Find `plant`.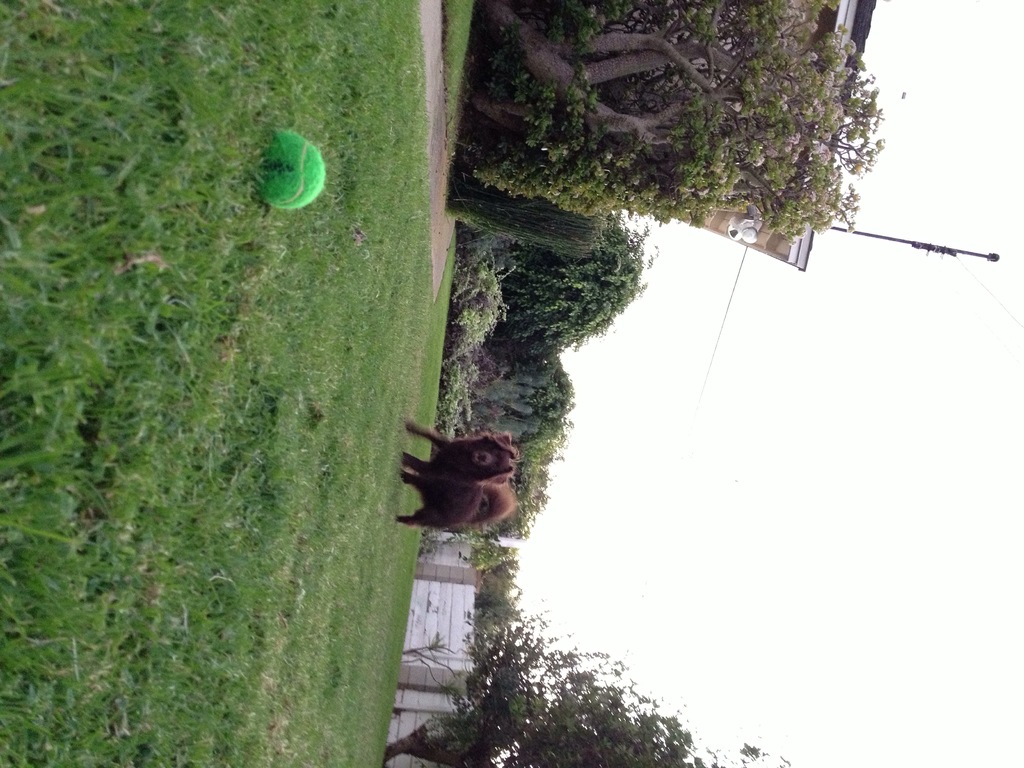
447/220/514/374.
